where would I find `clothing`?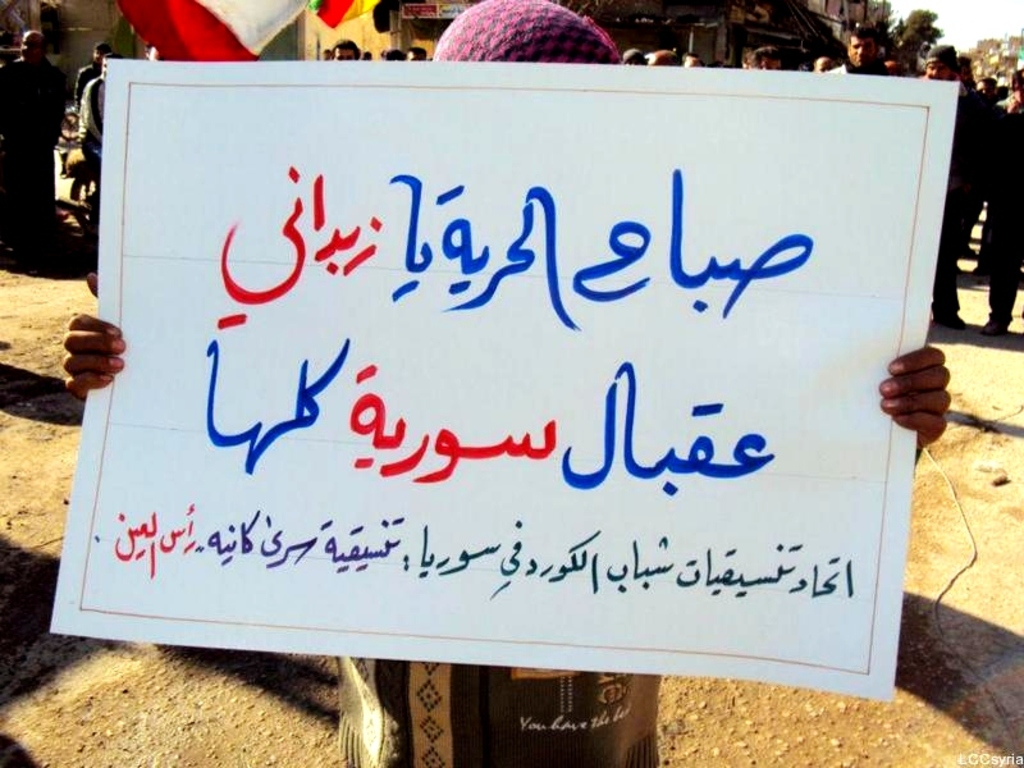
At BBox(0, 56, 61, 238).
